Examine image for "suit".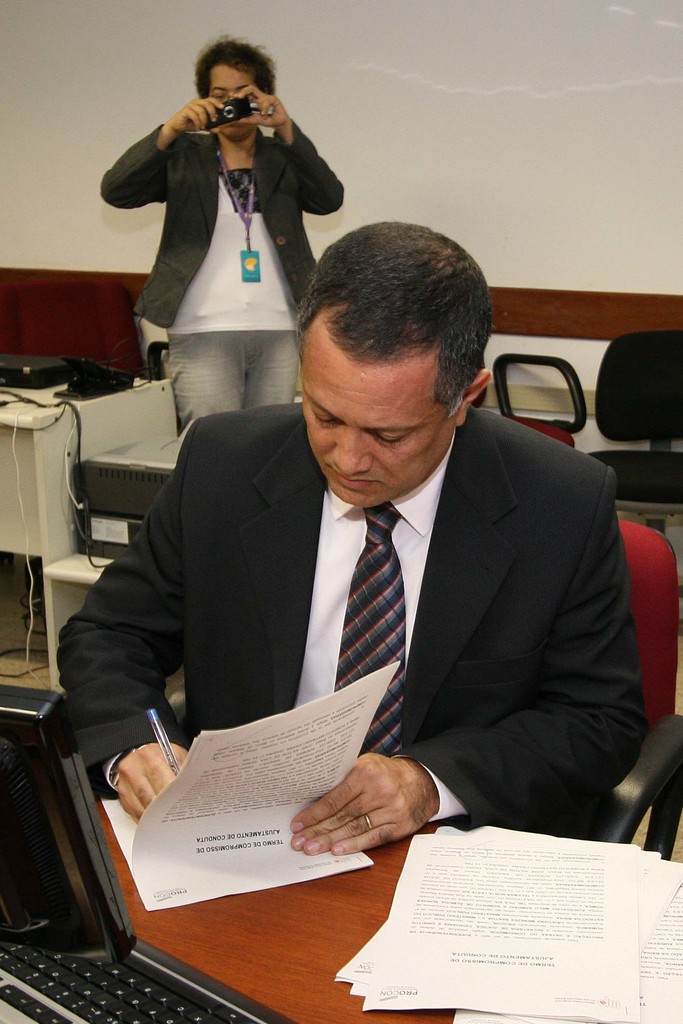
Examination result: 99, 120, 344, 331.
